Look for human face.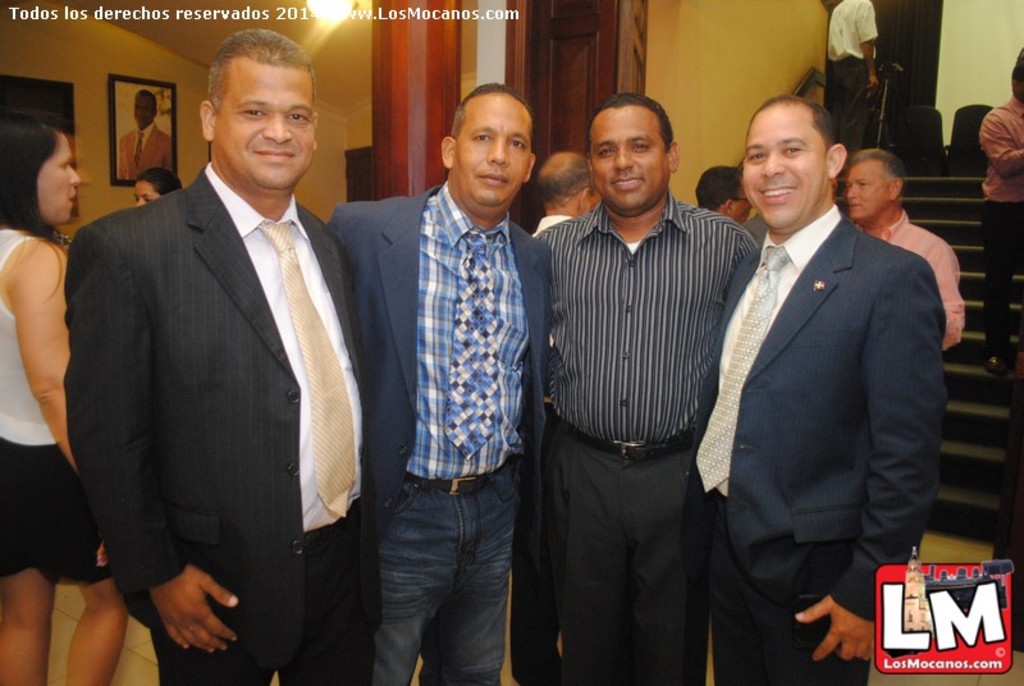
Found: 846:161:888:219.
